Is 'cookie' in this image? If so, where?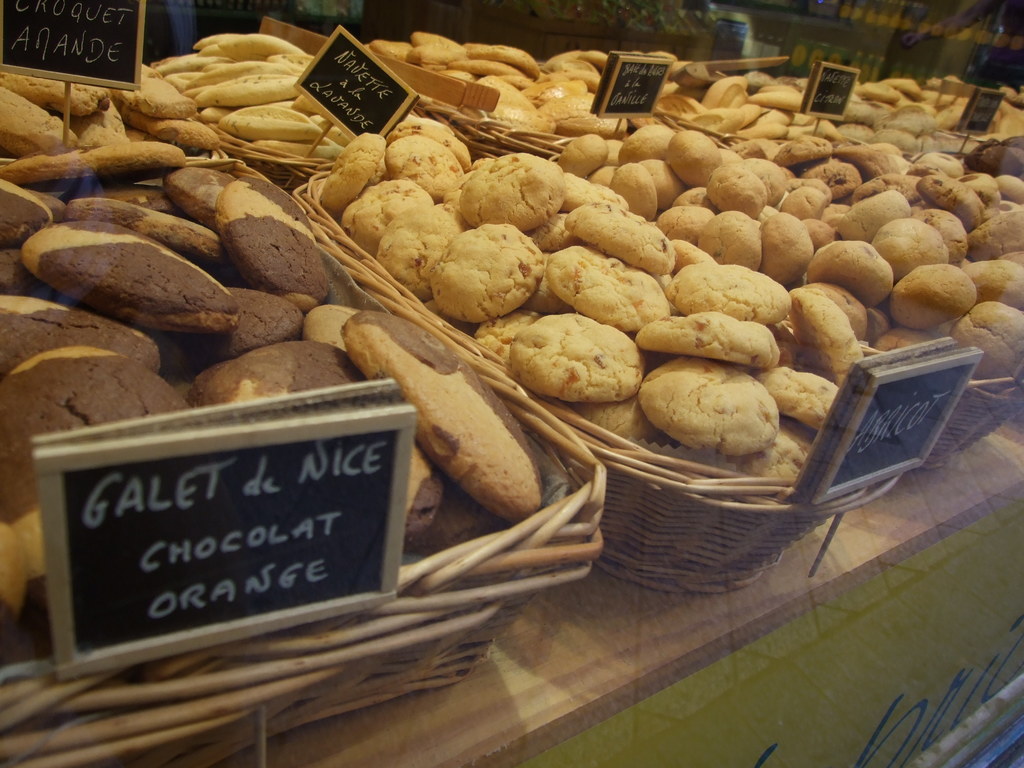
Yes, at [472, 300, 540, 369].
